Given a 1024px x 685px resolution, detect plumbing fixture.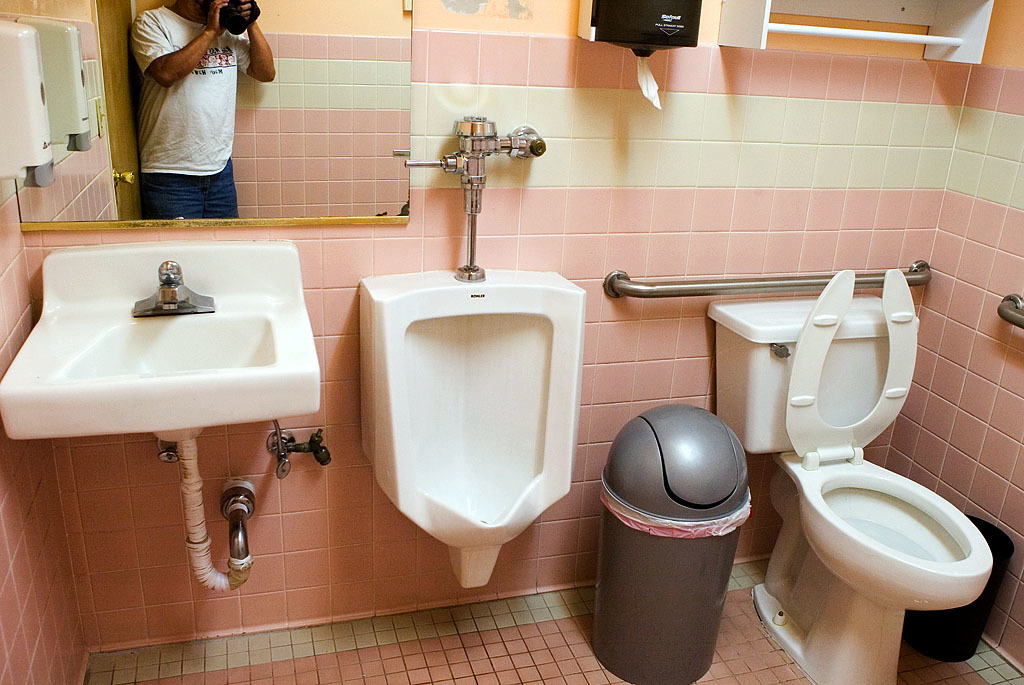
x1=406, y1=114, x2=542, y2=279.
